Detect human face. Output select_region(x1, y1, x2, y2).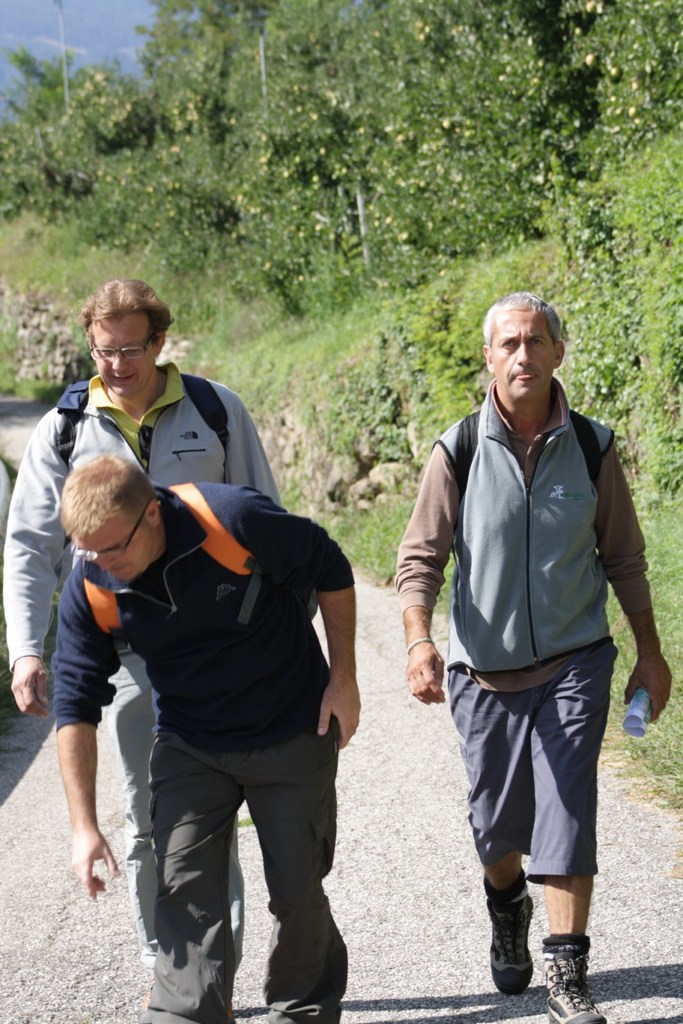
select_region(93, 312, 156, 401).
